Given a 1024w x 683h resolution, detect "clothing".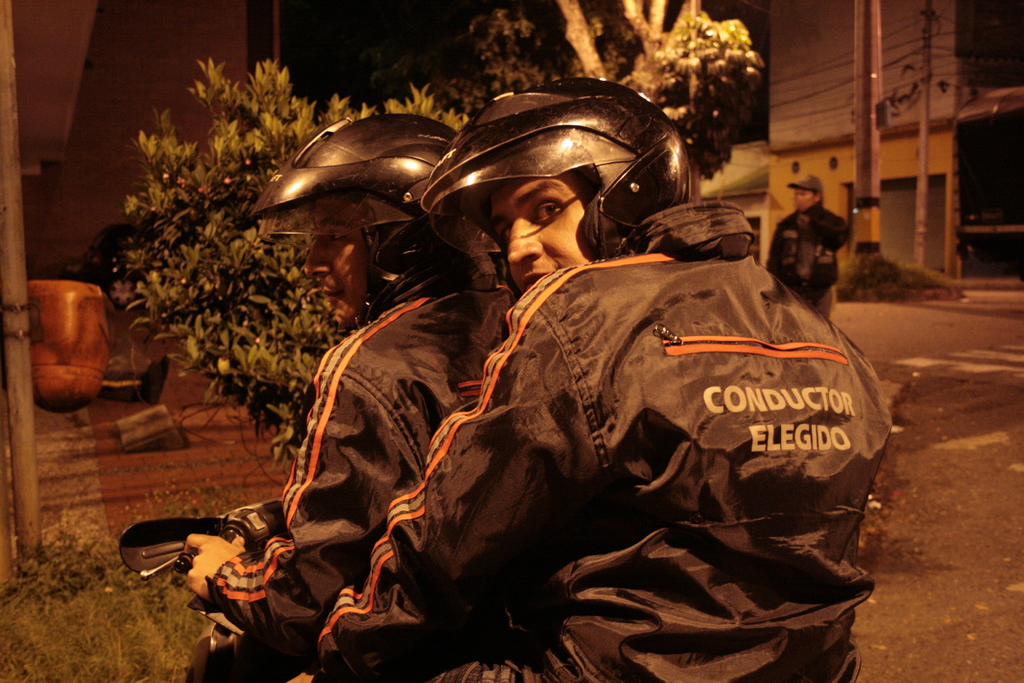
pyautogui.locateOnScreen(197, 298, 493, 651).
